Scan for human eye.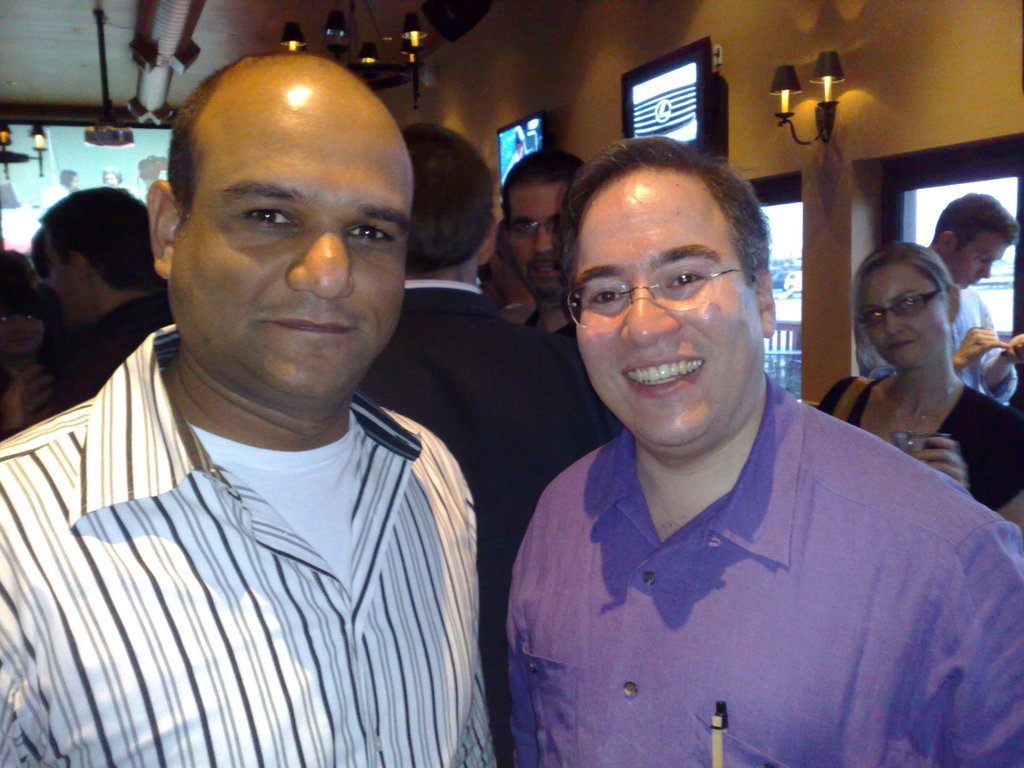
Scan result: (x1=515, y1=221, x2=533, y2=233).
